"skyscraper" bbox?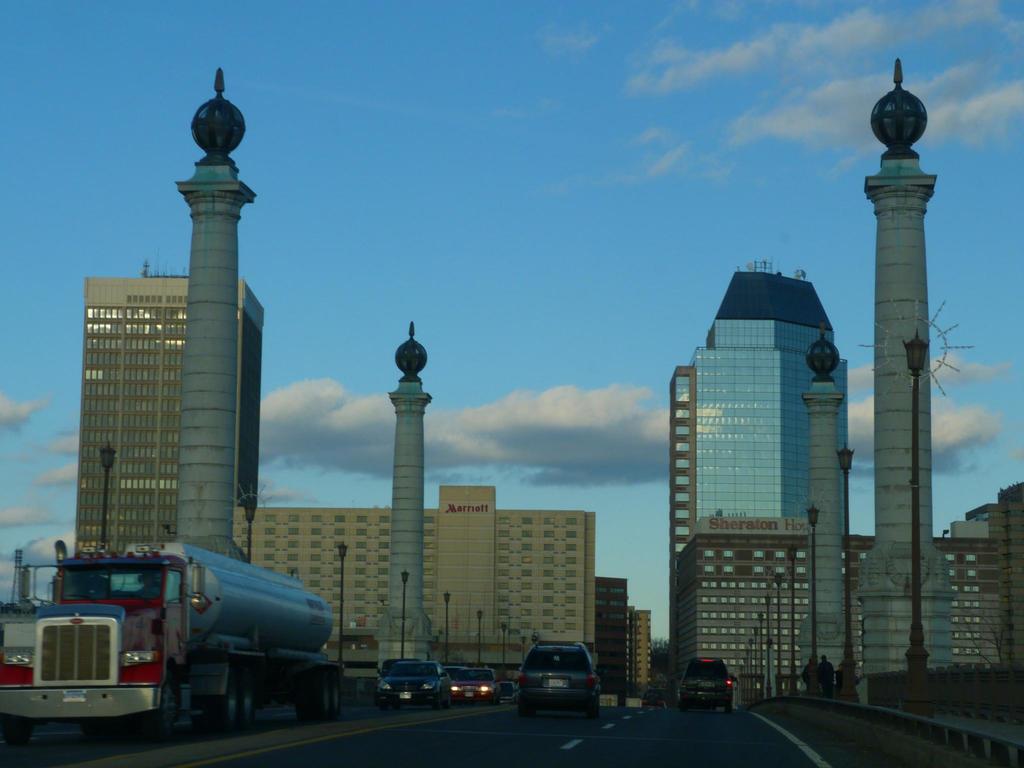
<box>81,265,266,554</box>
